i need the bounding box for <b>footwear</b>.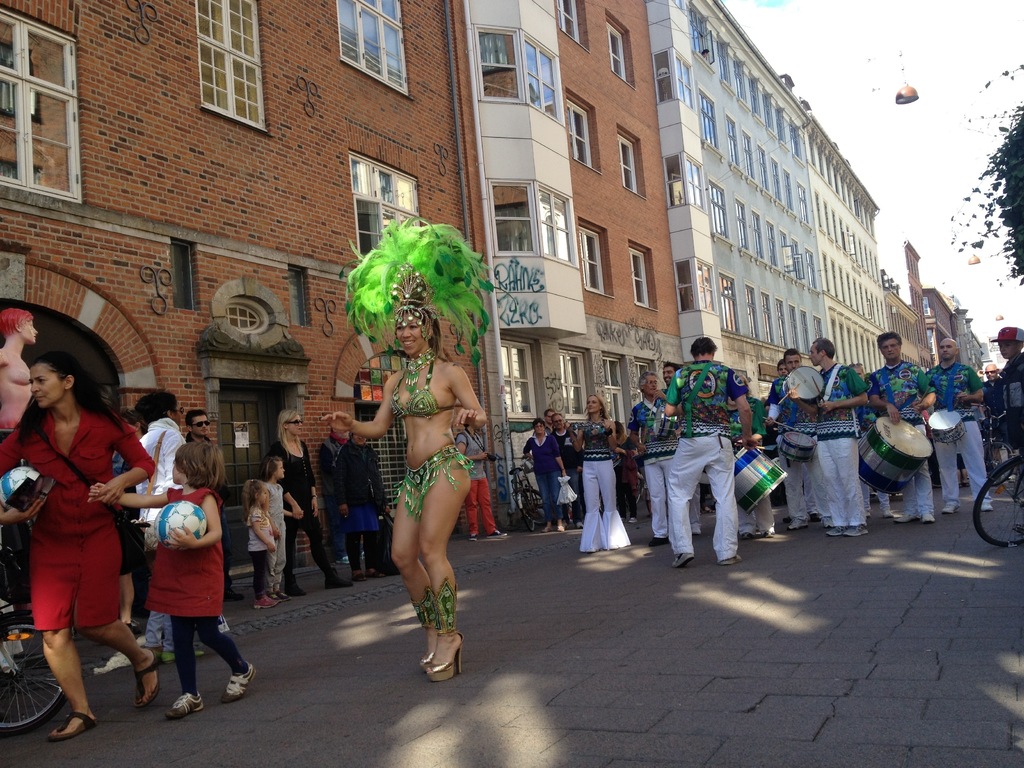
Here it is: <region>671, 554, 695, 569</region>.
